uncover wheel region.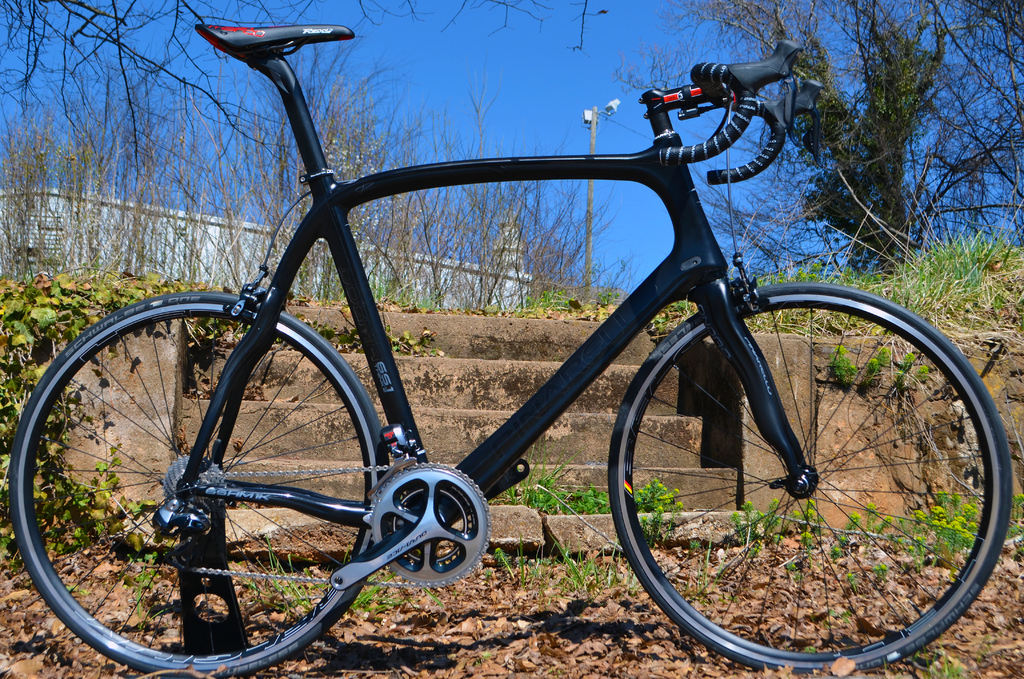
Uncovered: box=[8, 293, 392, 678].
